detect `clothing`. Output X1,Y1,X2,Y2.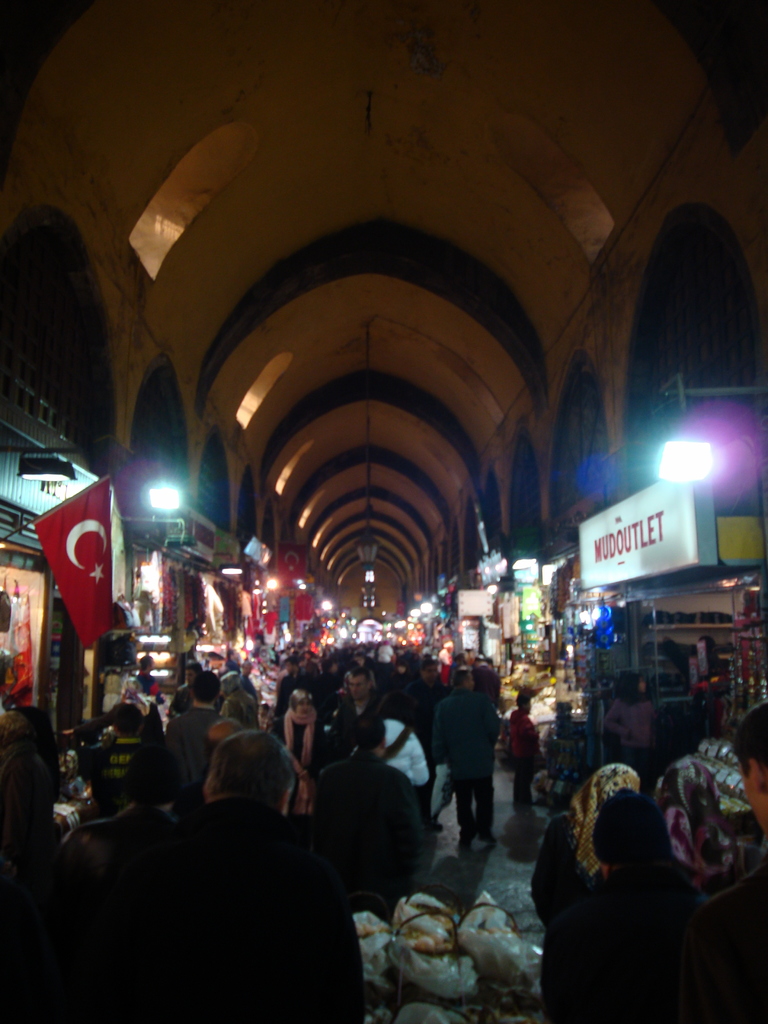
604,692,659,774.
